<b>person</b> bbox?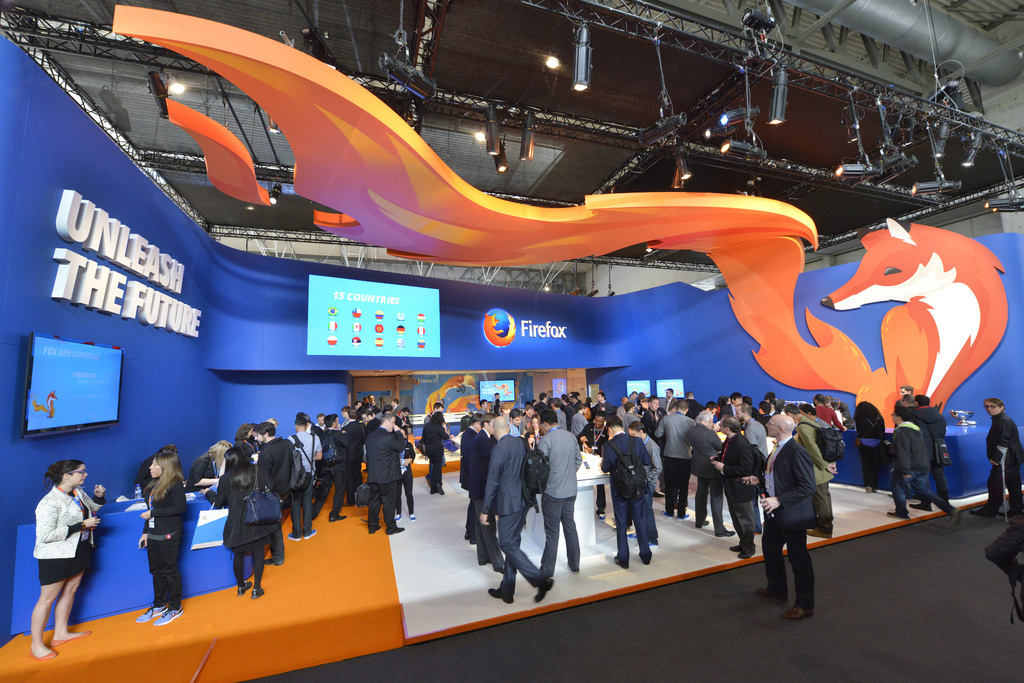
278/406/330/537
